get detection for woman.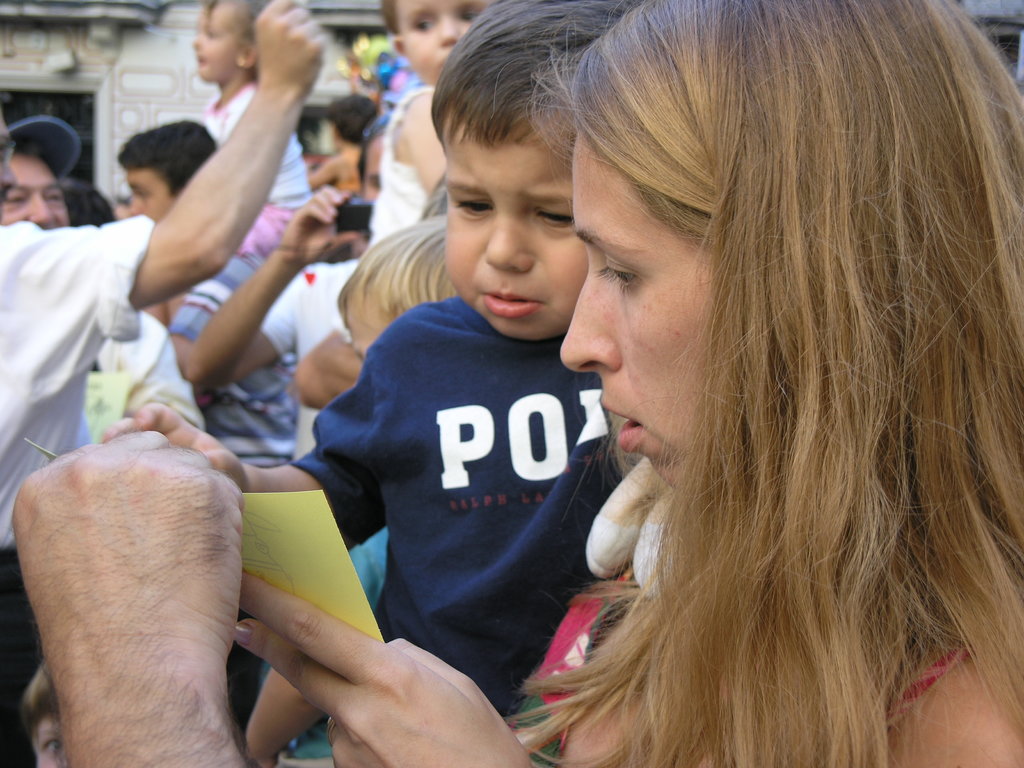
Detection: select_region(227, 0, 1023, 767).
